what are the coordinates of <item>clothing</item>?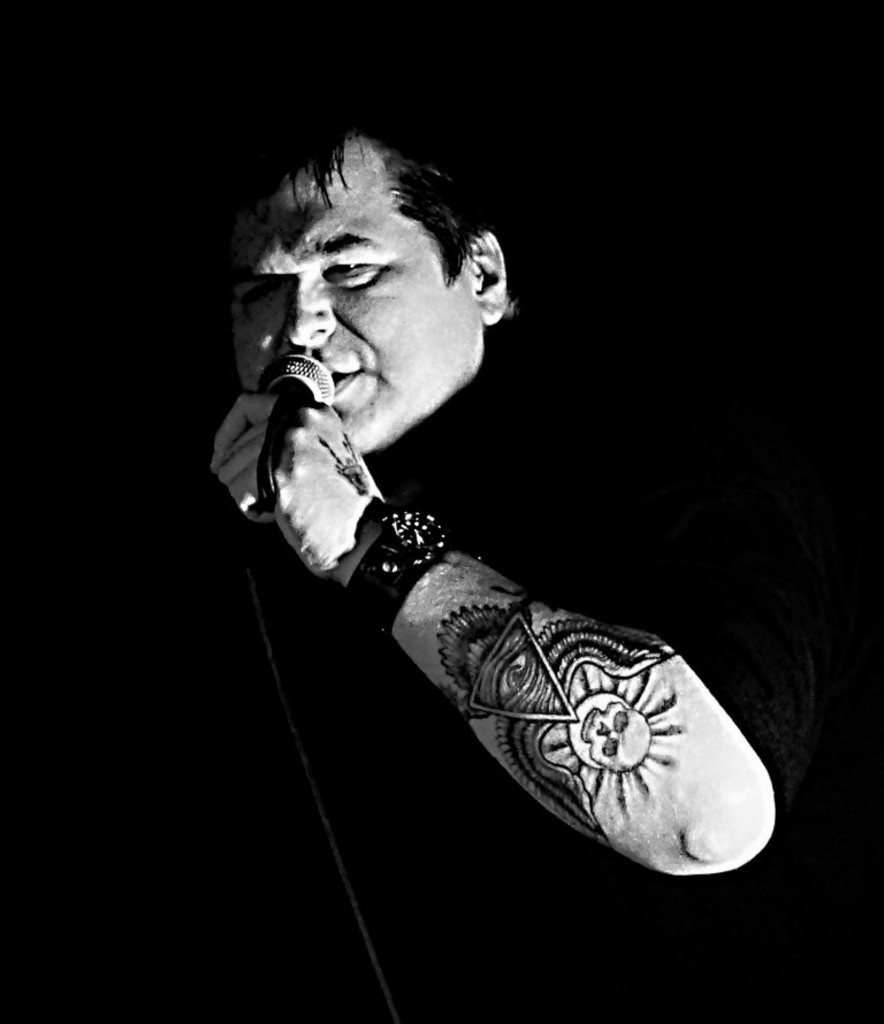
212, 250, 800, 945.
